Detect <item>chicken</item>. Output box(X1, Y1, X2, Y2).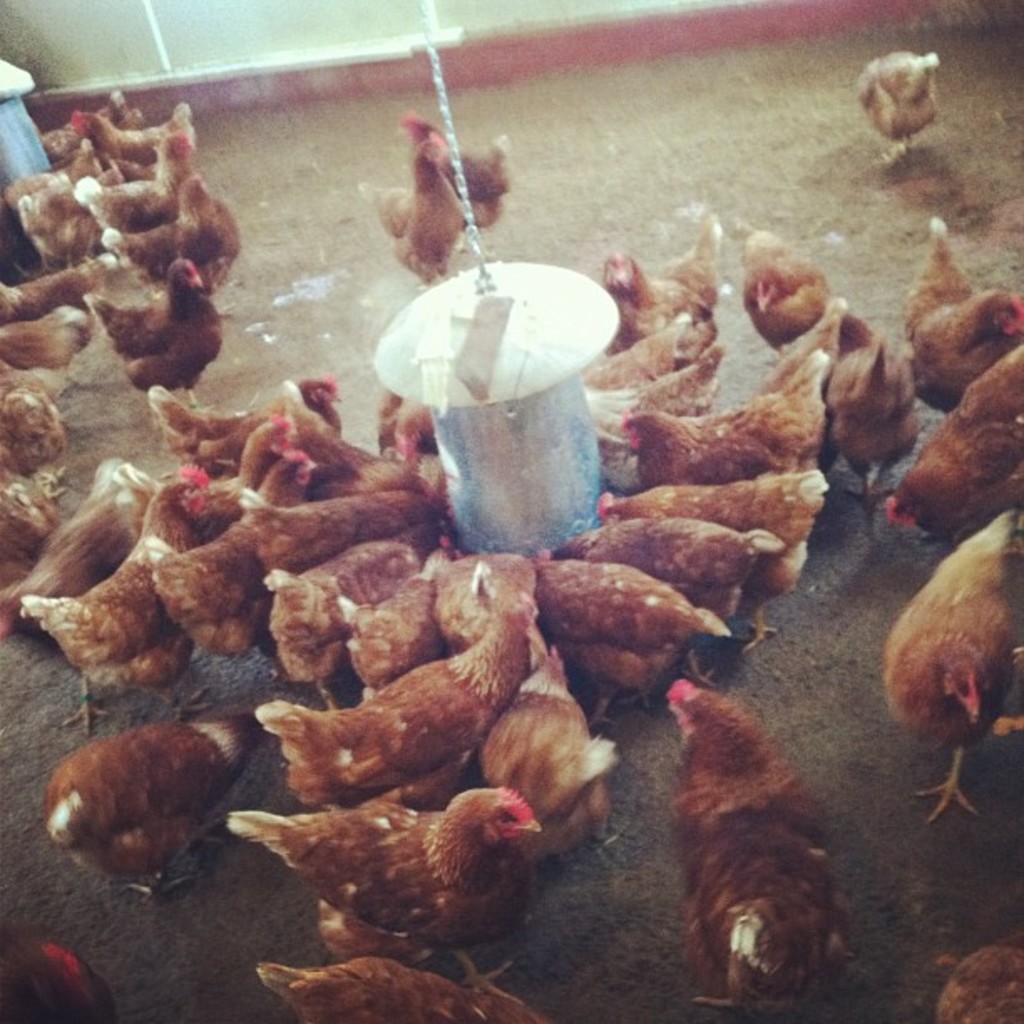
box(930, 939, 1022, 1022).
